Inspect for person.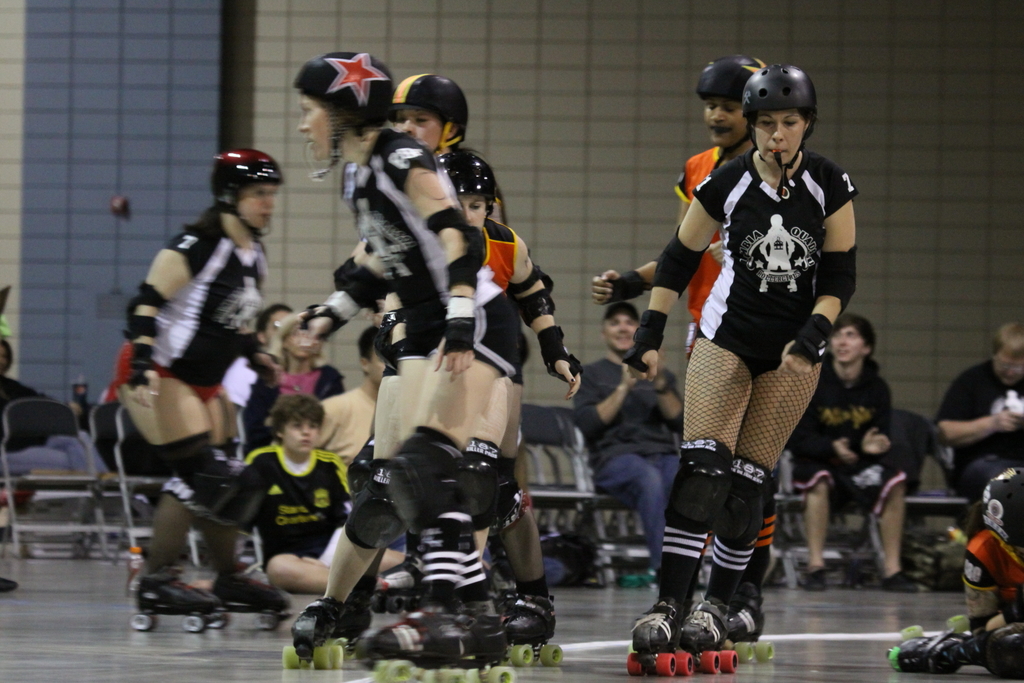
Inspection: x1=0 y1=340 x2=77 y2=518.
